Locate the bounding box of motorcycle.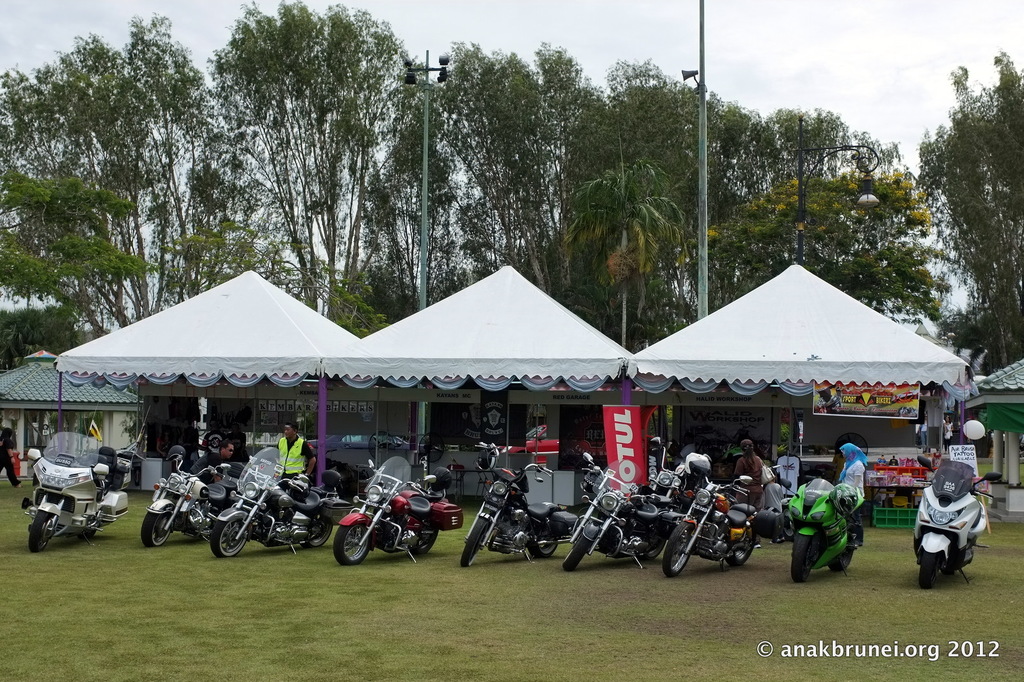
Bounding box: pyautogui.locateOnScreen(333, 450, 464, 571).
